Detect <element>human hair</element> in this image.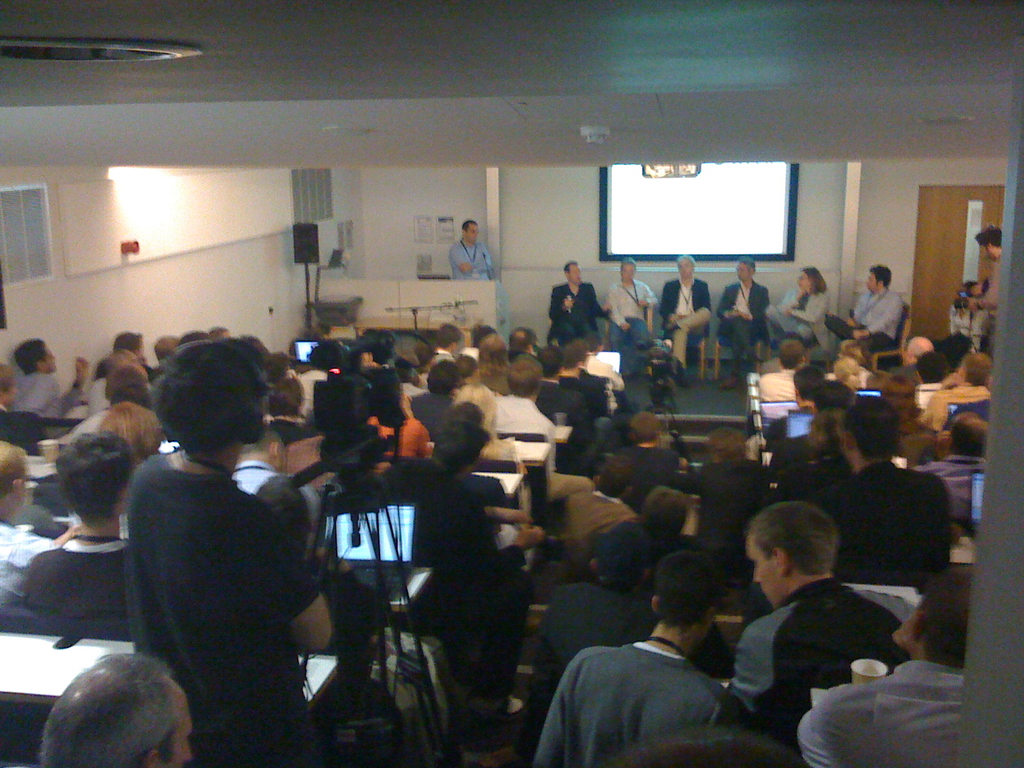
Detection: 457,353,472,374.
